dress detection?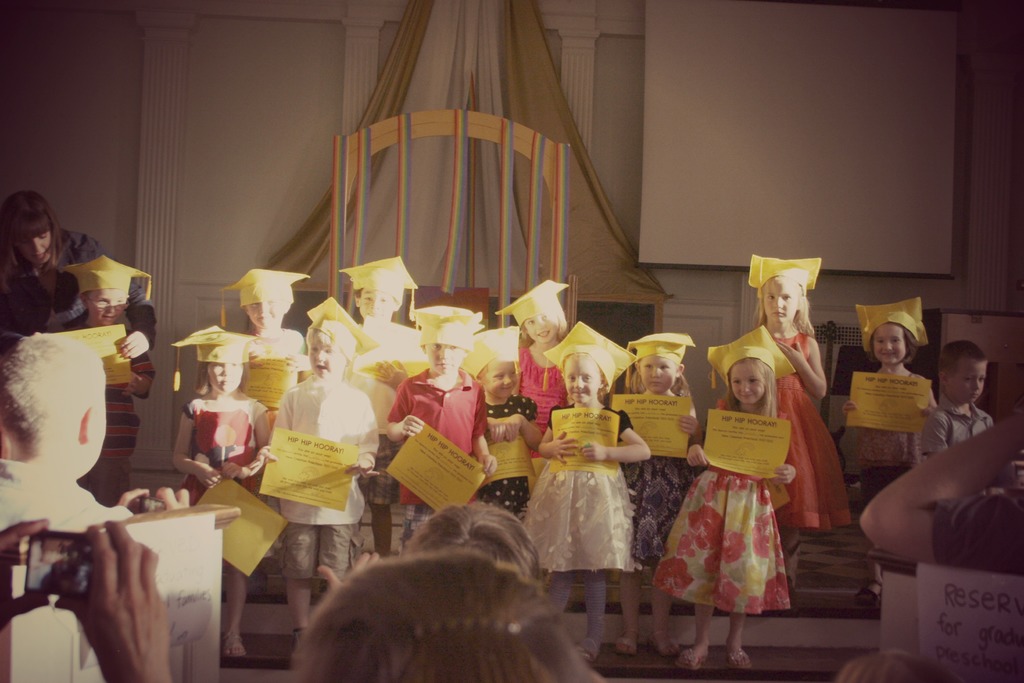
(513,404,629,583)
